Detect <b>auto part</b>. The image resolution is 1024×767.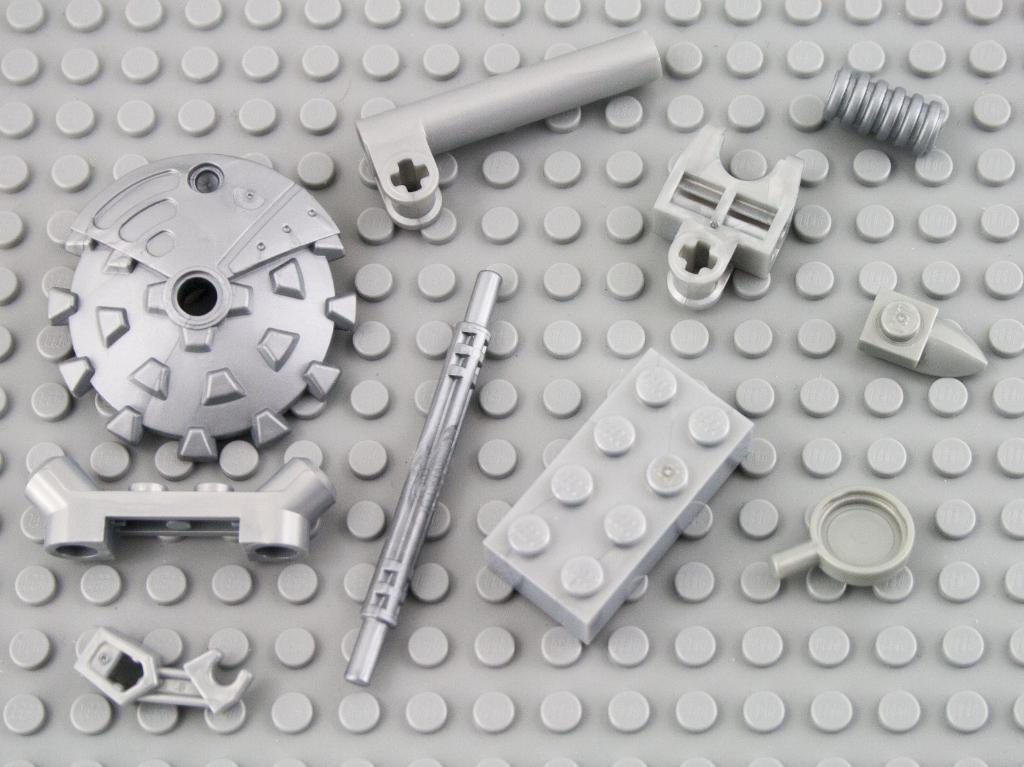
region(44, 148, 354, 451).
